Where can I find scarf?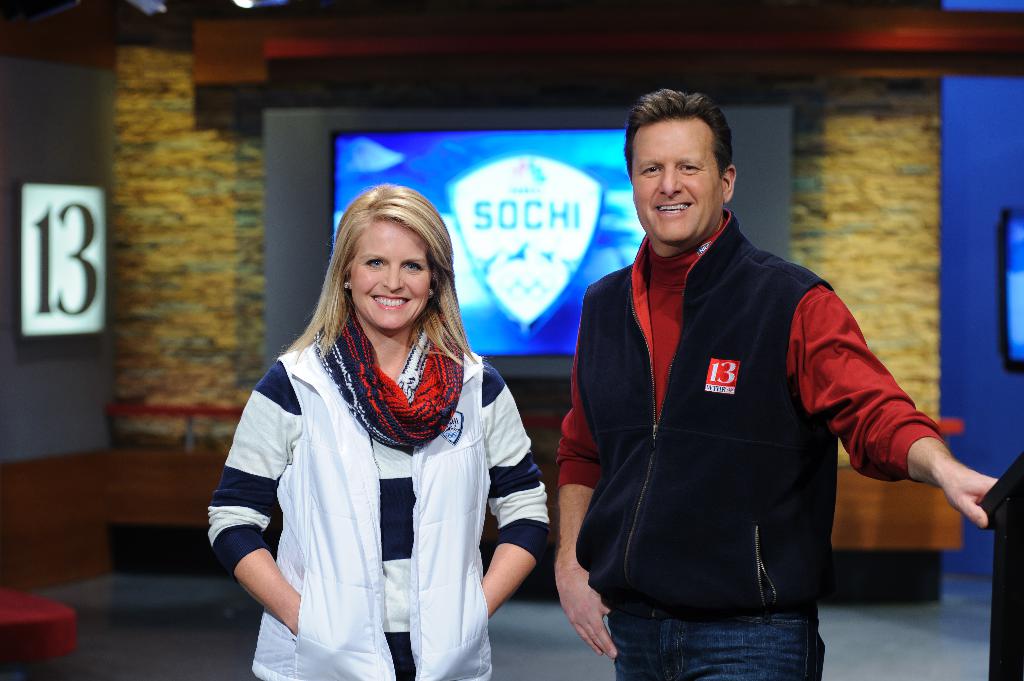
You can find it at region(308, 313, 470, 454).
